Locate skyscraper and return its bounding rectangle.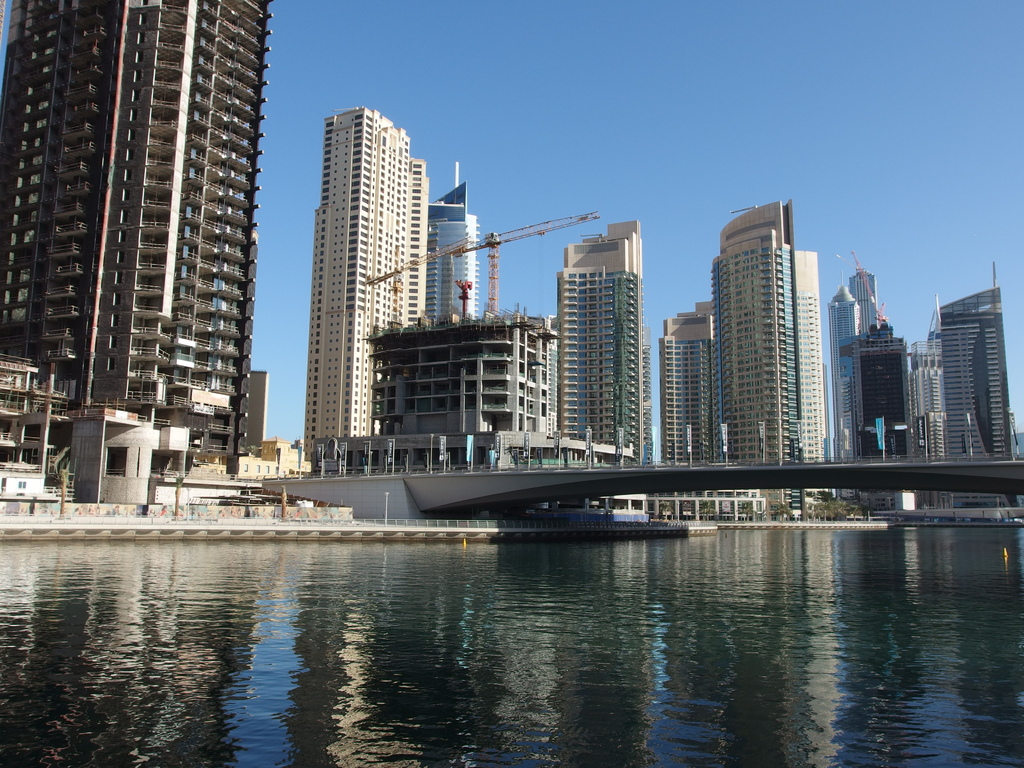
(428,157,476,324).
